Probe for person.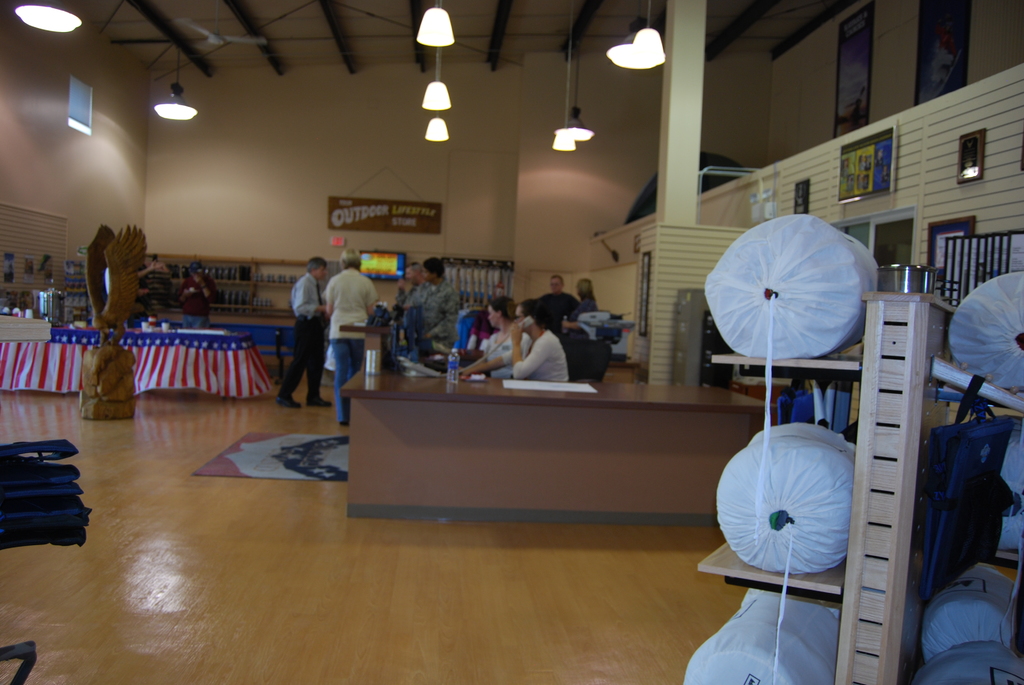
Probe result: 392/262/426/326.
